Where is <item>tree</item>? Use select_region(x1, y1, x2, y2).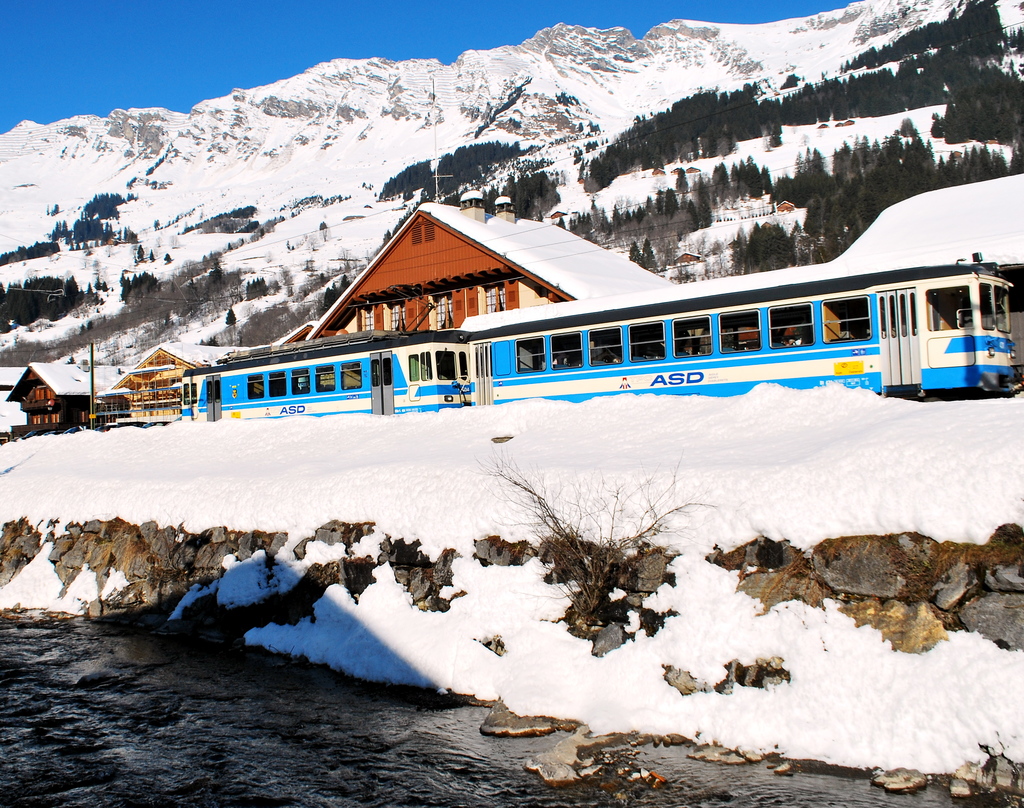
select_region(63, 211, 100, 252).
